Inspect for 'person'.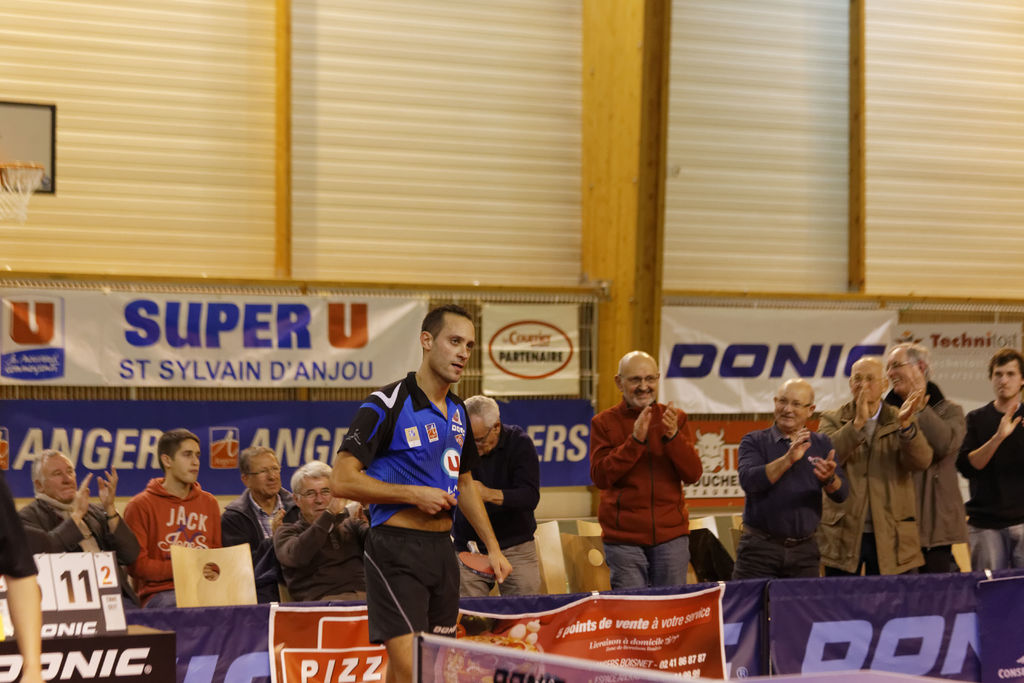
Inspection: bbox(883, 340, 970, 577).
